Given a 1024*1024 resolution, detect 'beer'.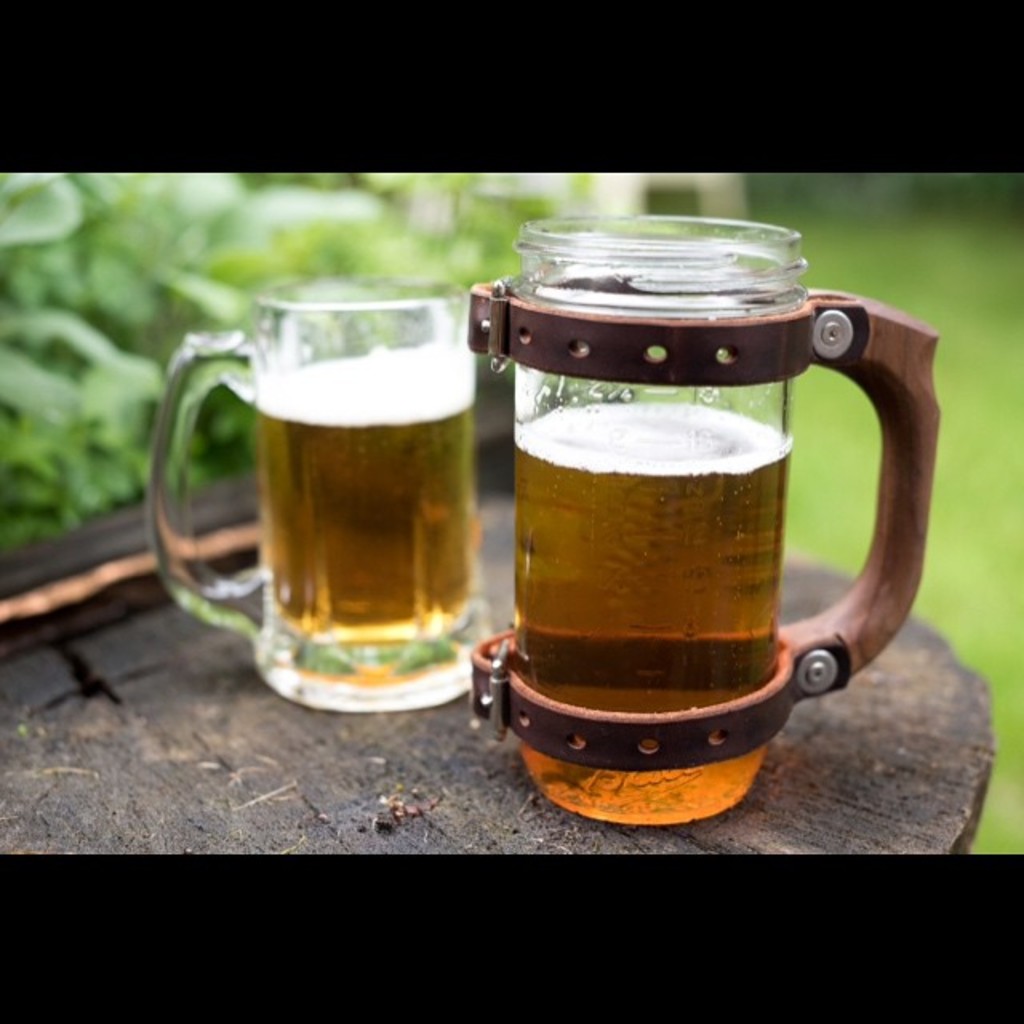
[258, 349, 474, 683].
